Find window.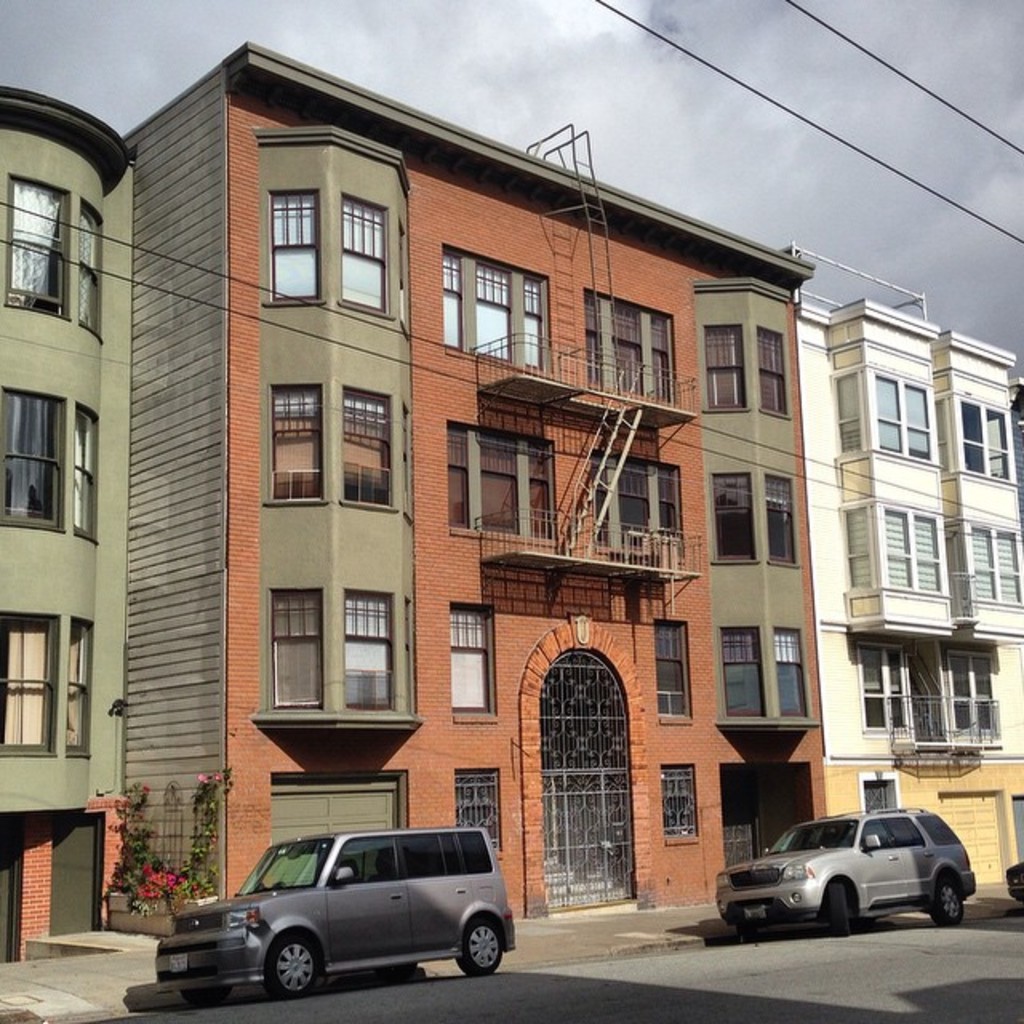
box=[939, 477, 1022, 526].
